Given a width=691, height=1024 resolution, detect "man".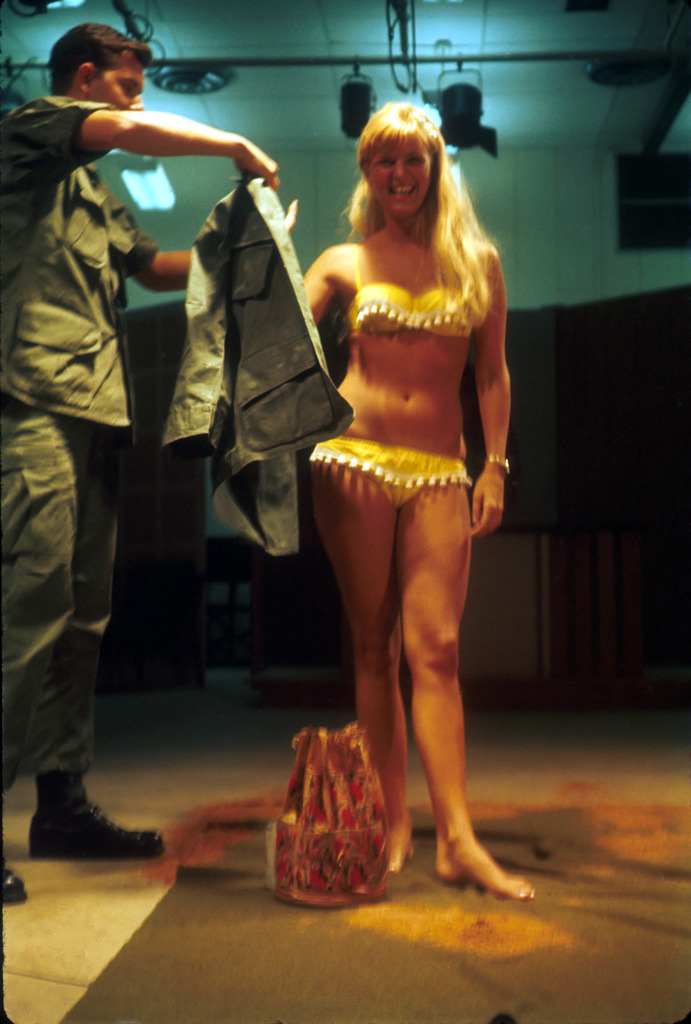
14,20,259,838.
